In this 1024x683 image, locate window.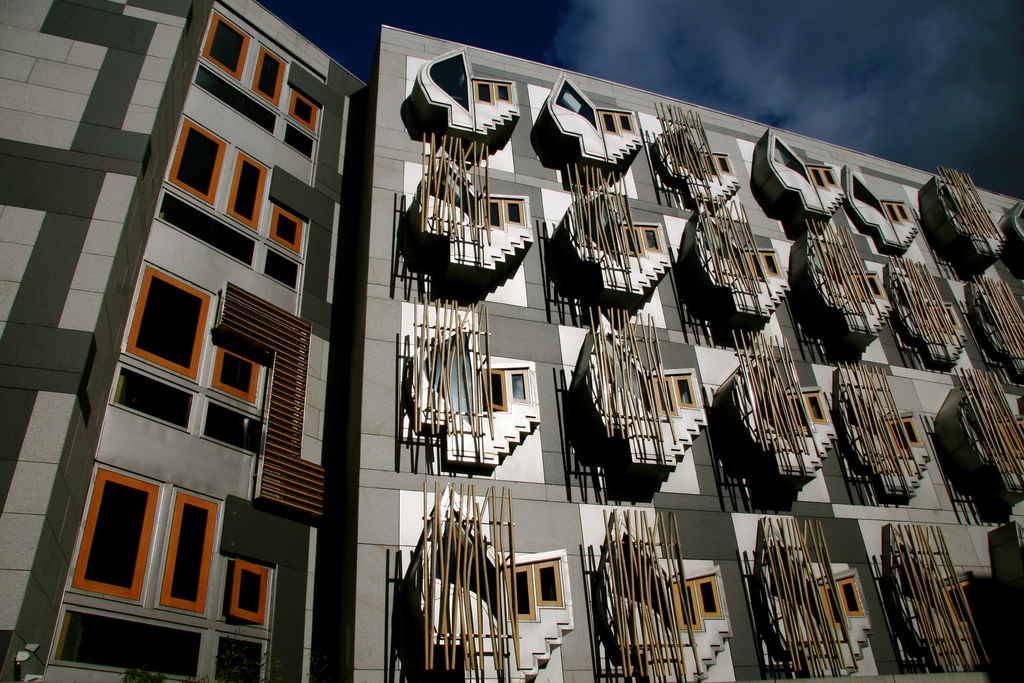
Bounding box: left=511, top=562, right=563, bottom=618.
